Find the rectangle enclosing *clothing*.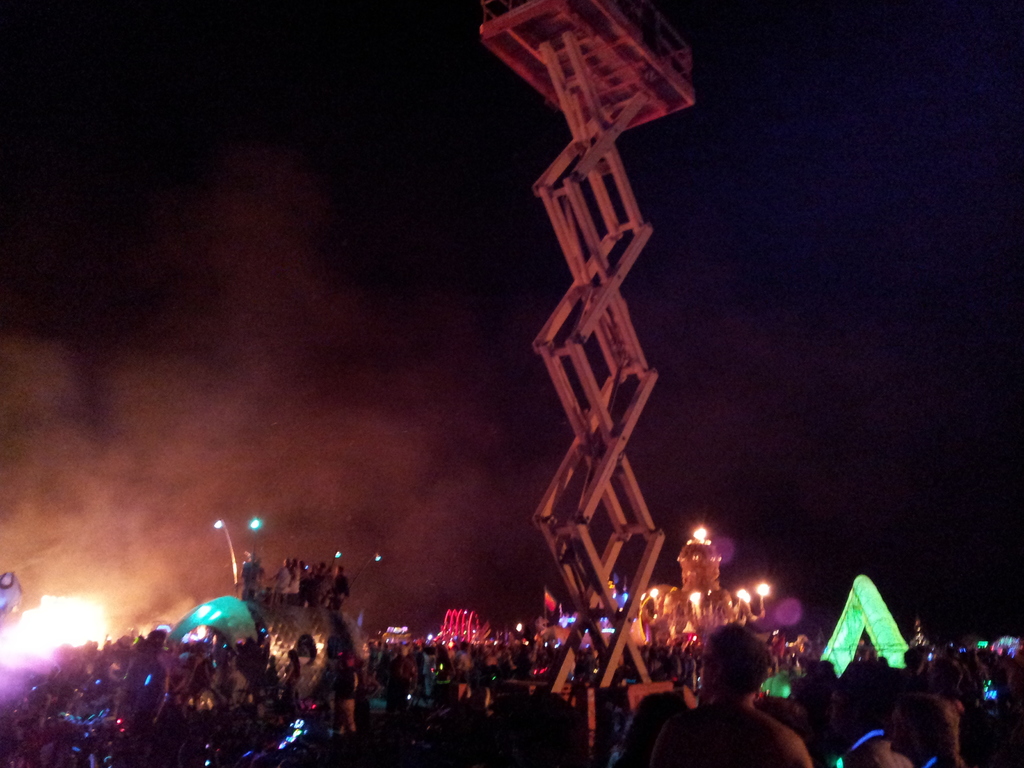
[325,637,365,698].
